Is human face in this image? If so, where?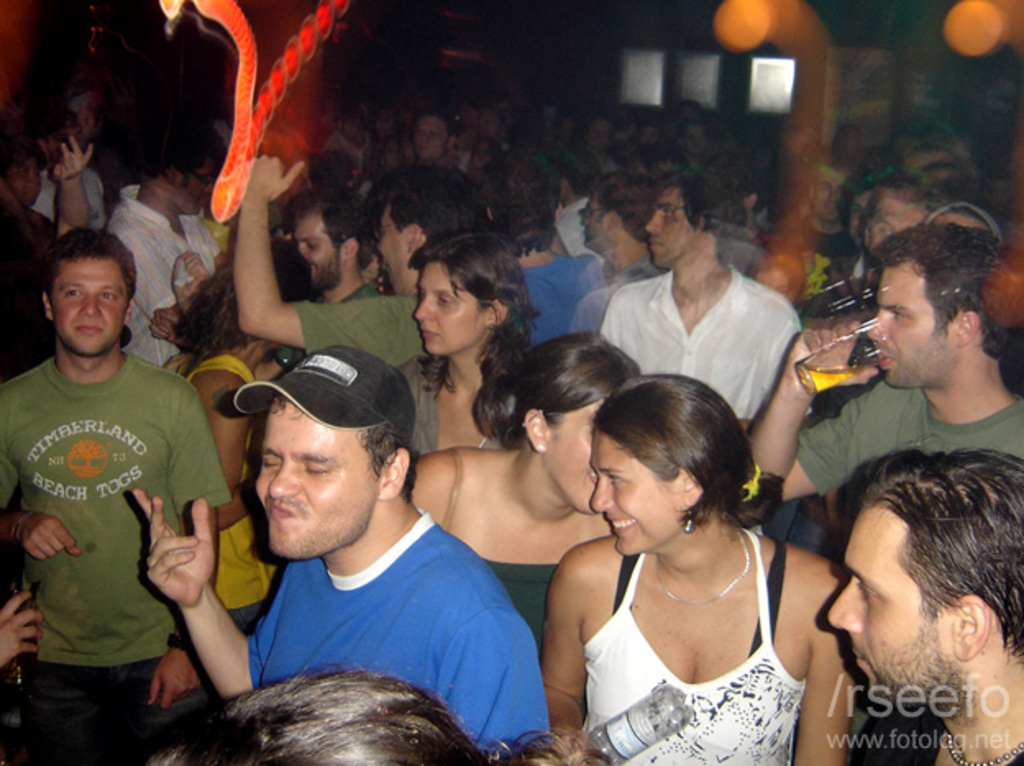
Yes, at crop(382, 198, 409, 292).
